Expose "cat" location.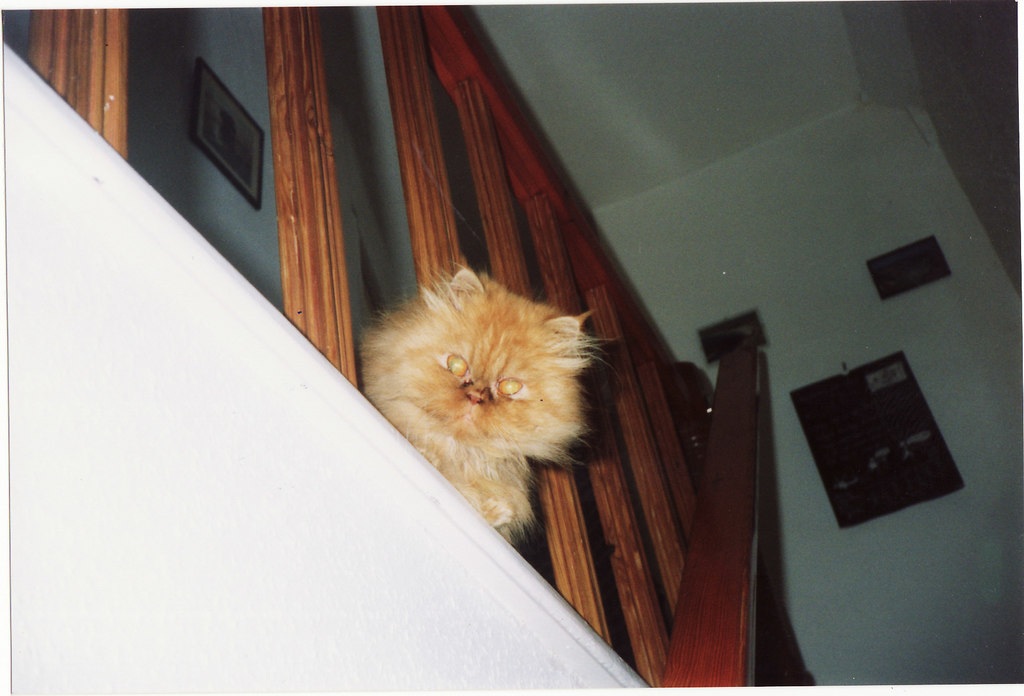
Exposed at [353,257,620,542].
